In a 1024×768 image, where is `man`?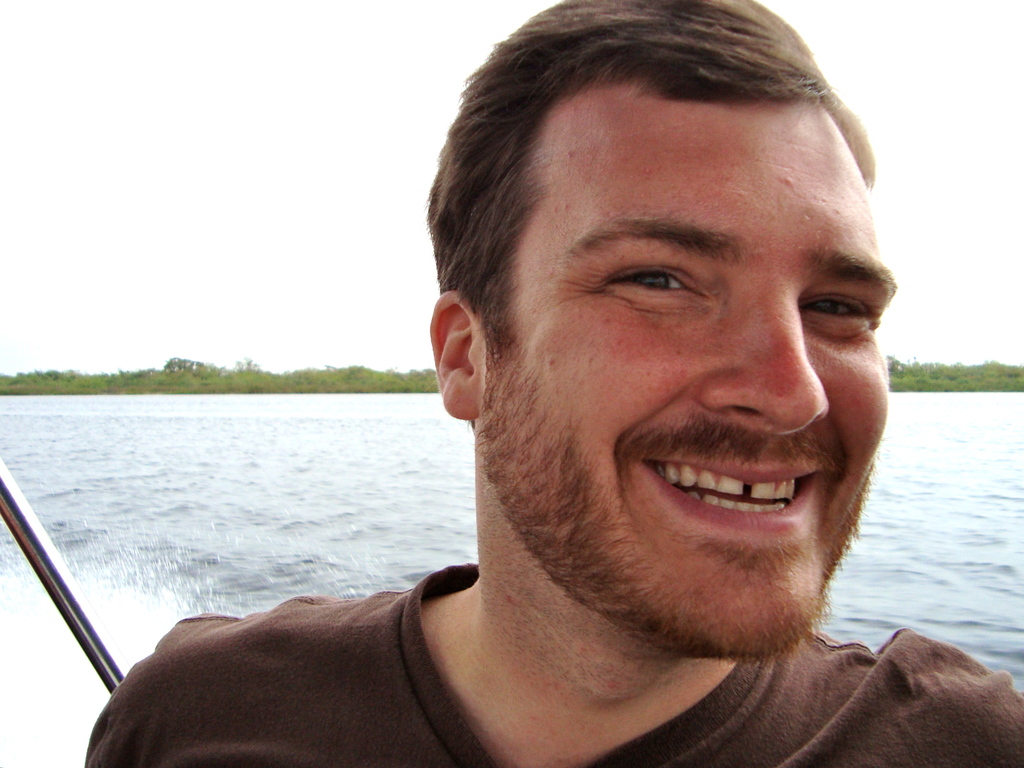
80:0:1023:767.
